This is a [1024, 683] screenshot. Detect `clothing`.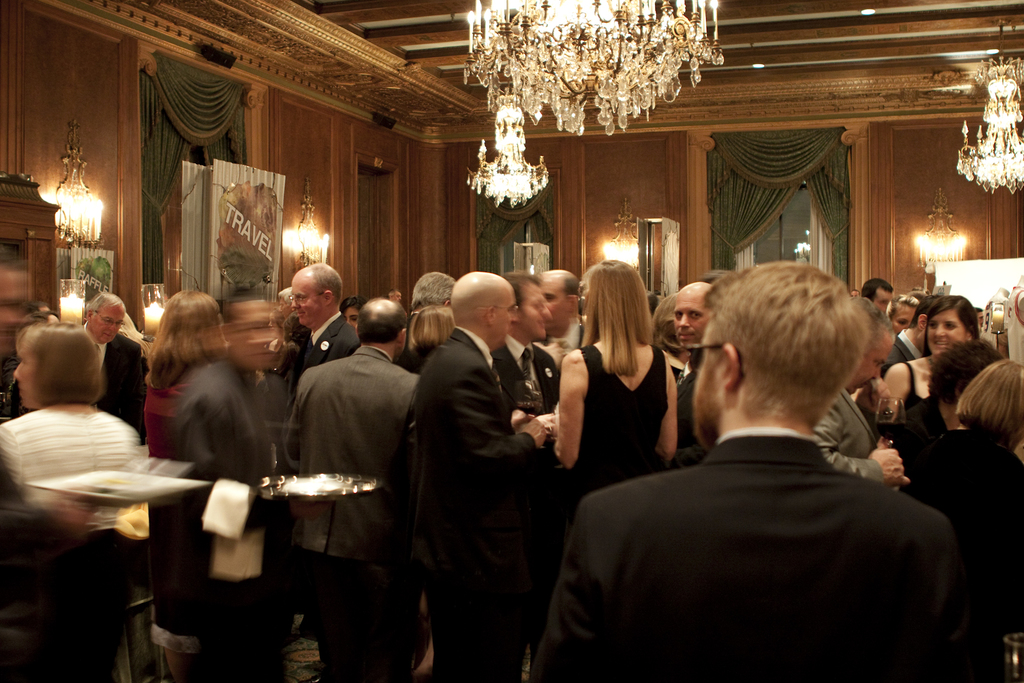
l=0, t=400, r=143, b=509.
